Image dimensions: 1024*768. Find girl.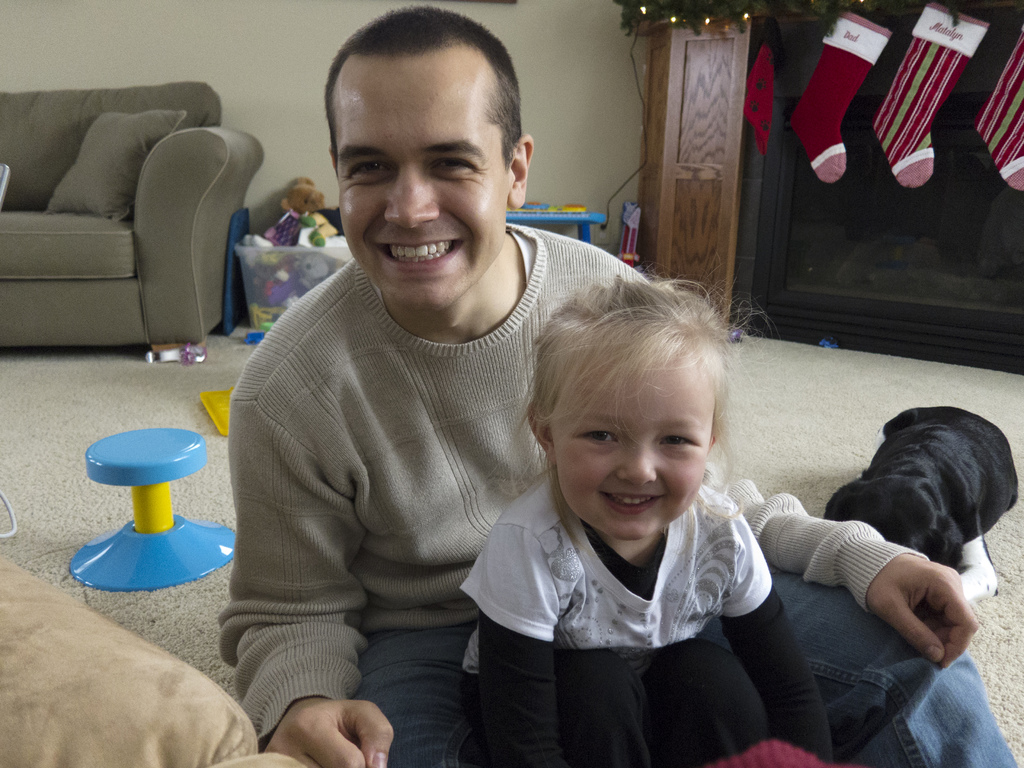
[453, 249, 831, 767].
